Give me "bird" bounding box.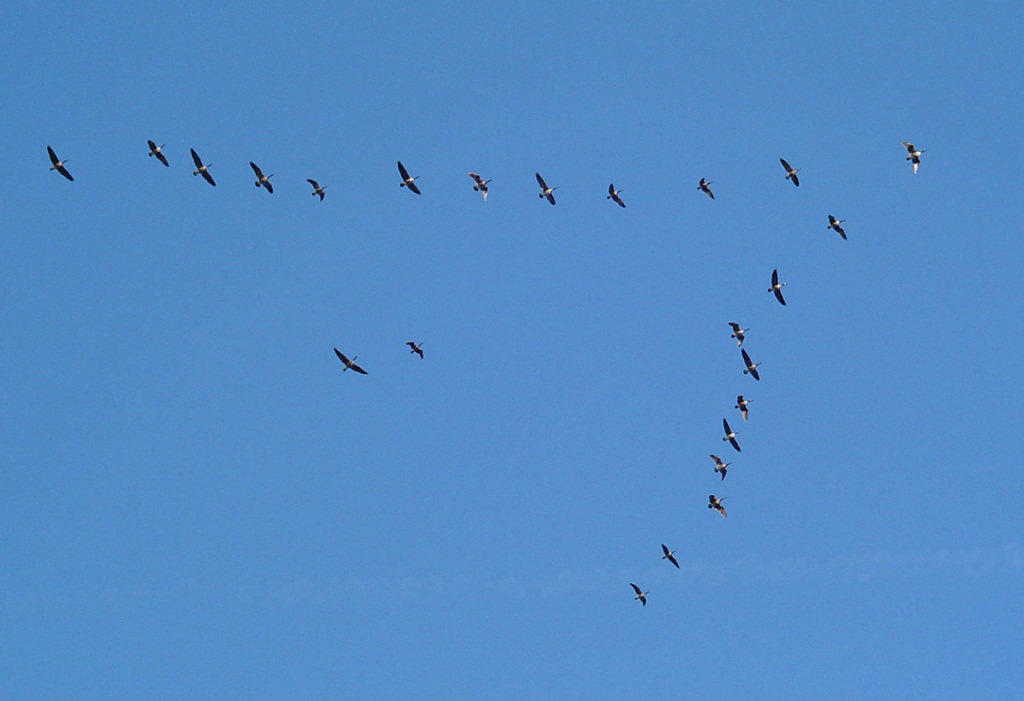
bbox=[908, 139, 929, 171].
